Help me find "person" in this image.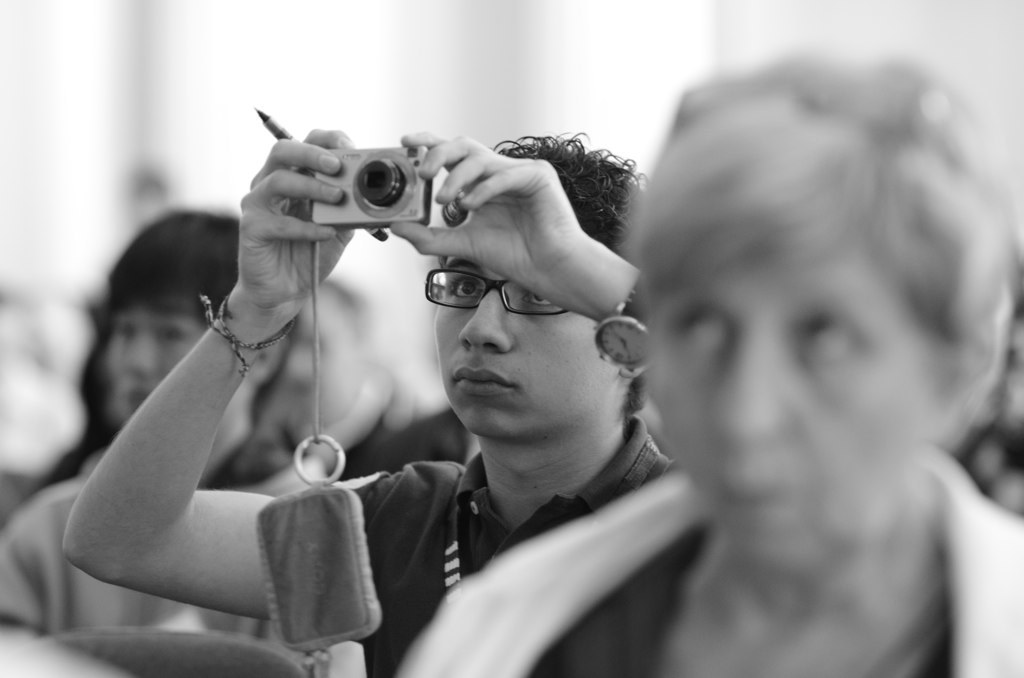
Found it: {"x1": 386, "y1": 55, "x2": 1023, "y2": 677}.
